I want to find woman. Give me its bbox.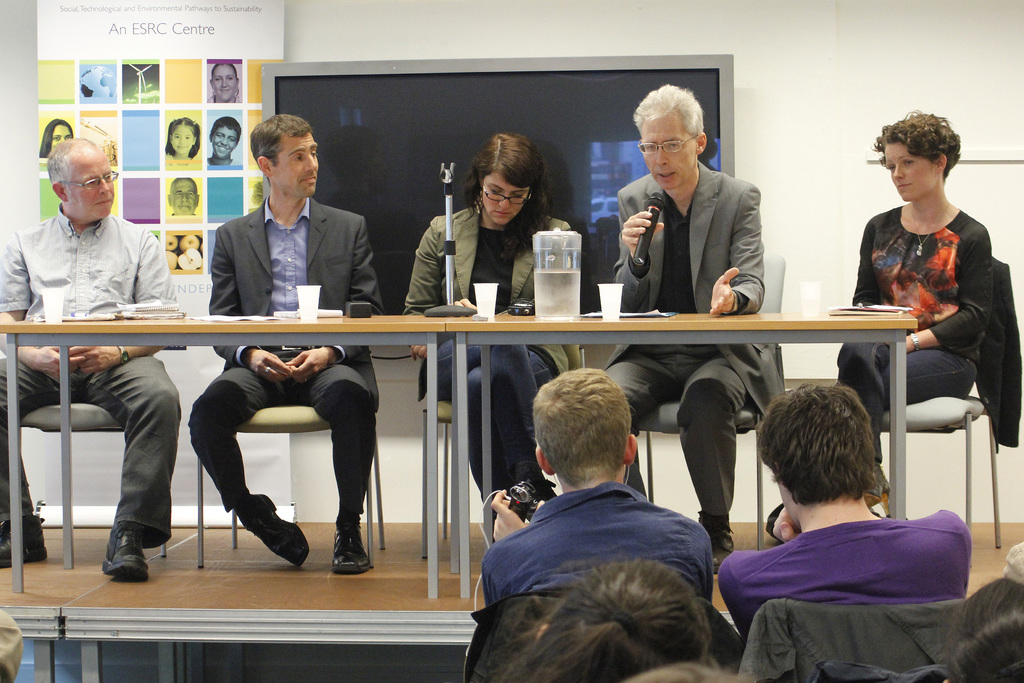
[206, 64, 242, 104].
